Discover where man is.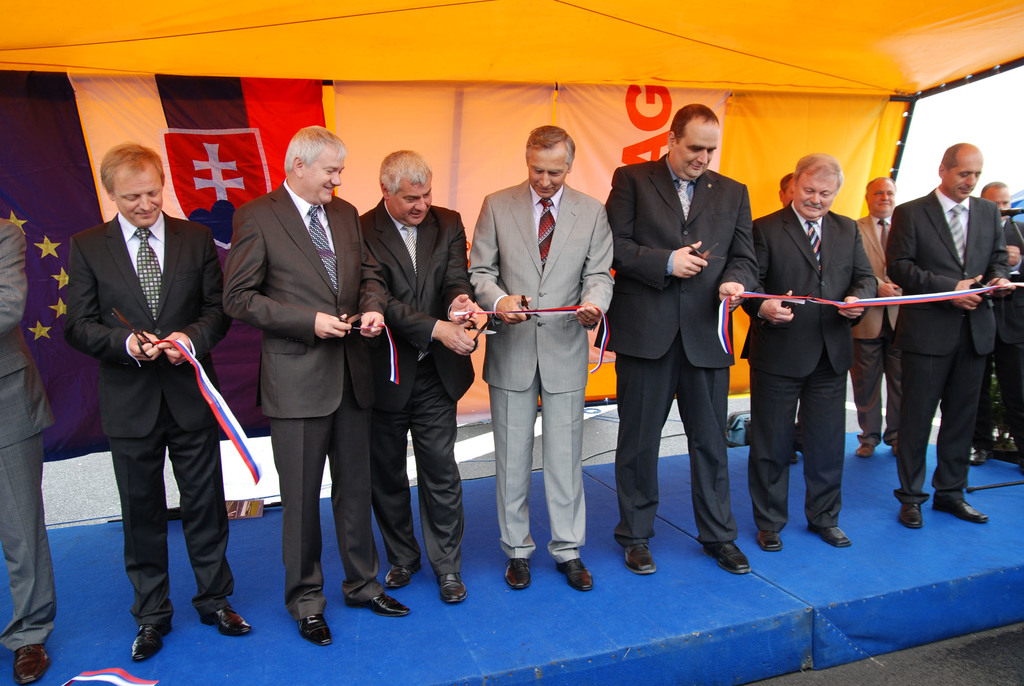
Discovered at 67:144:253:666.
